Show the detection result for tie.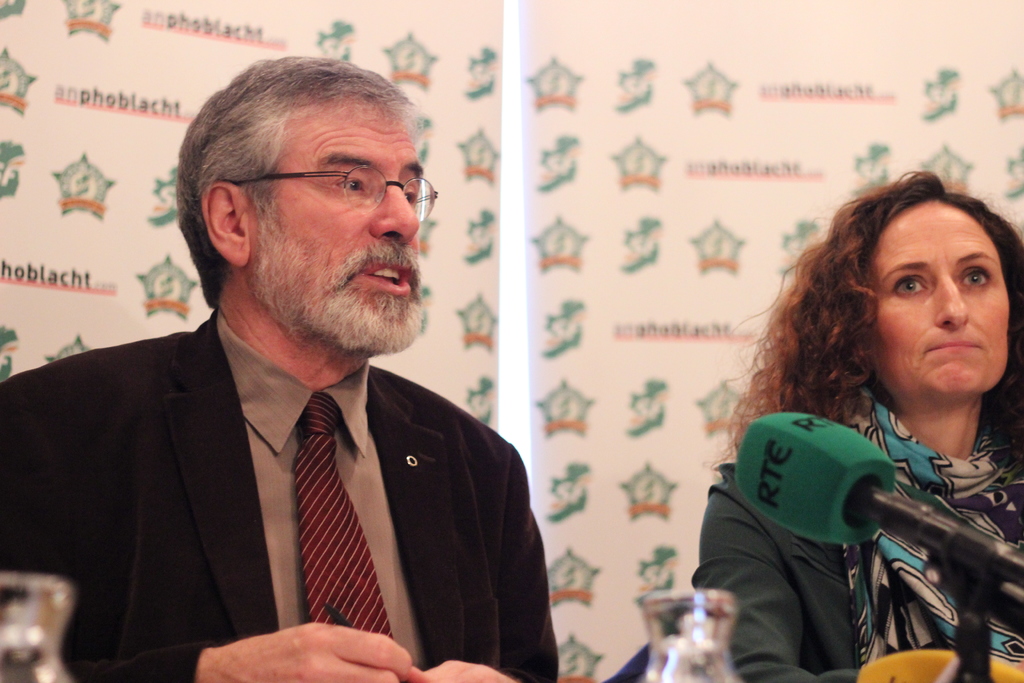
detection(290, 390, 397, 647).
